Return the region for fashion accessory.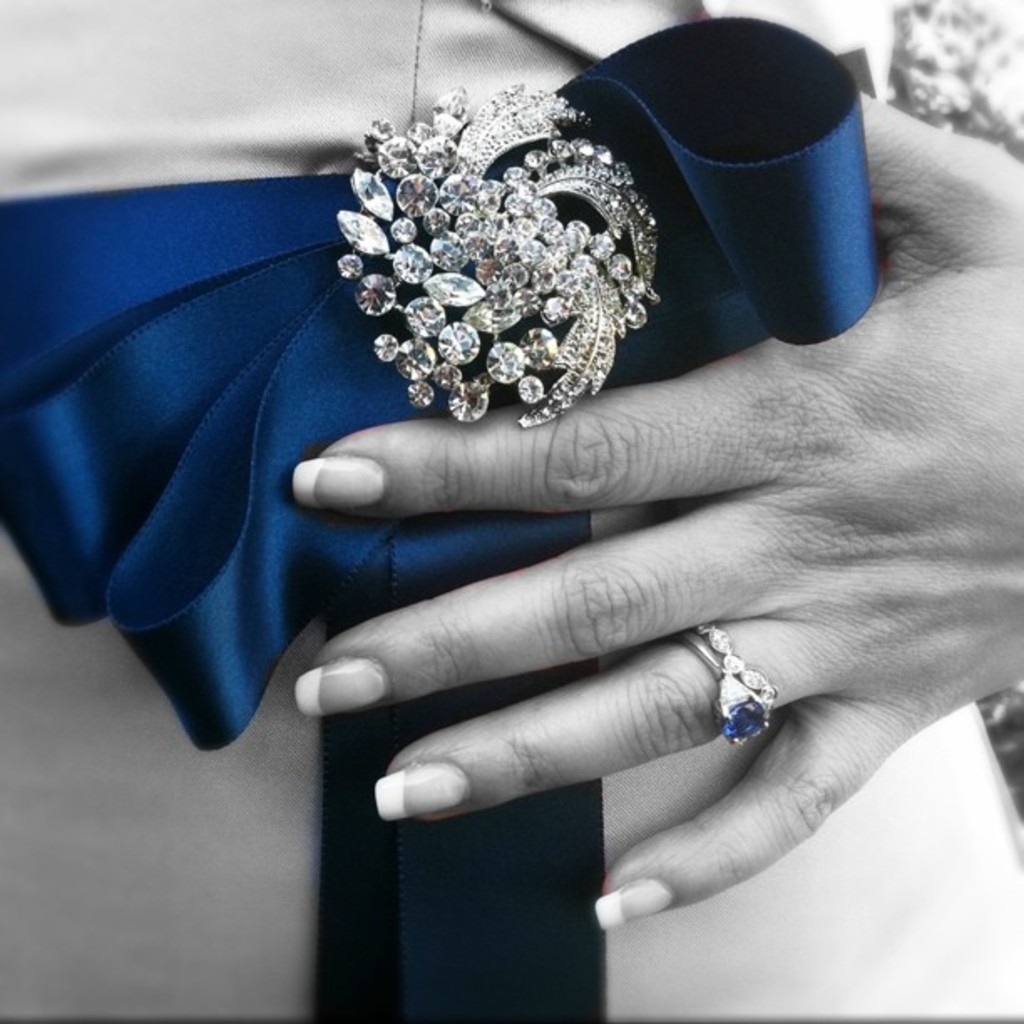
bbox(689, 621, 780, 719).
